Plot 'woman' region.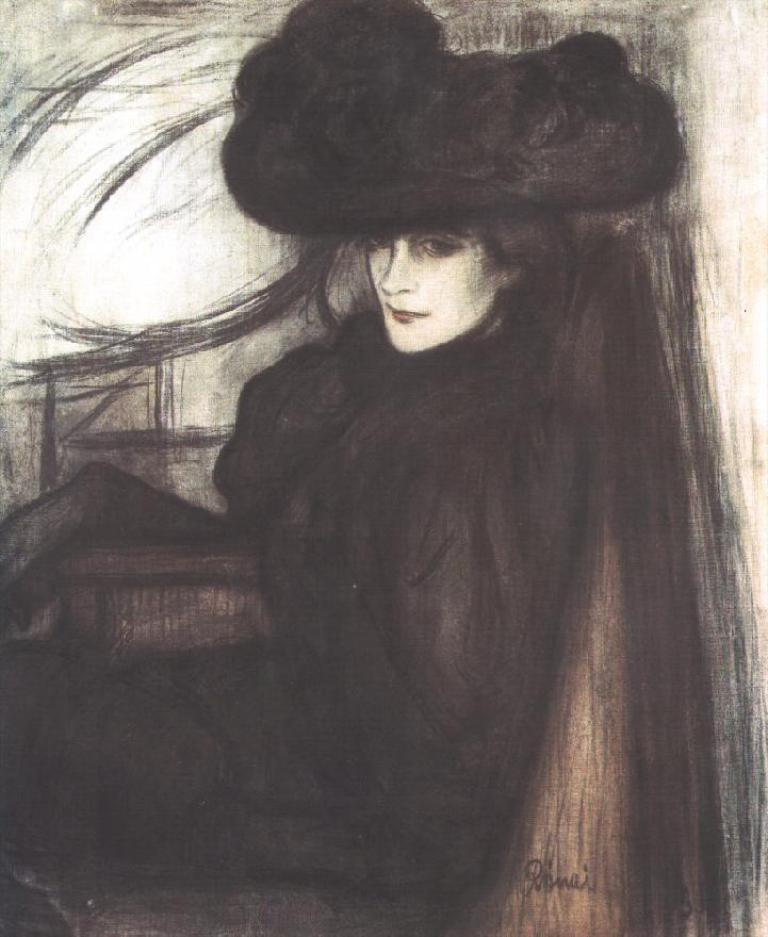
Plotted at 0, 0, 767, 936.
